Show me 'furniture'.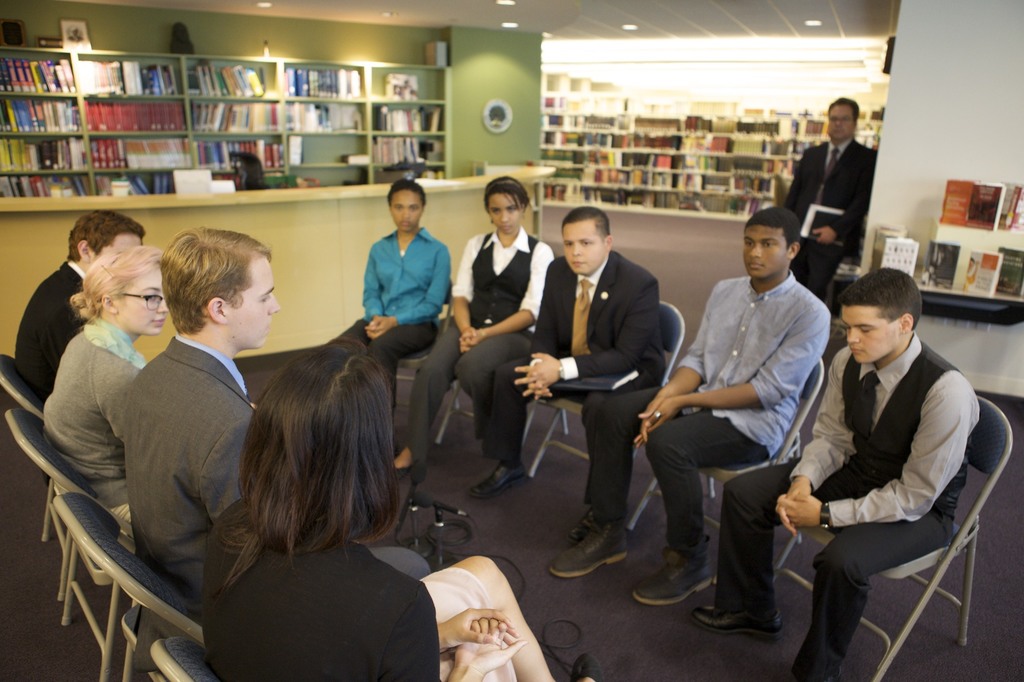
'furniture' is here: Rect(528, 299, 687, 479).
